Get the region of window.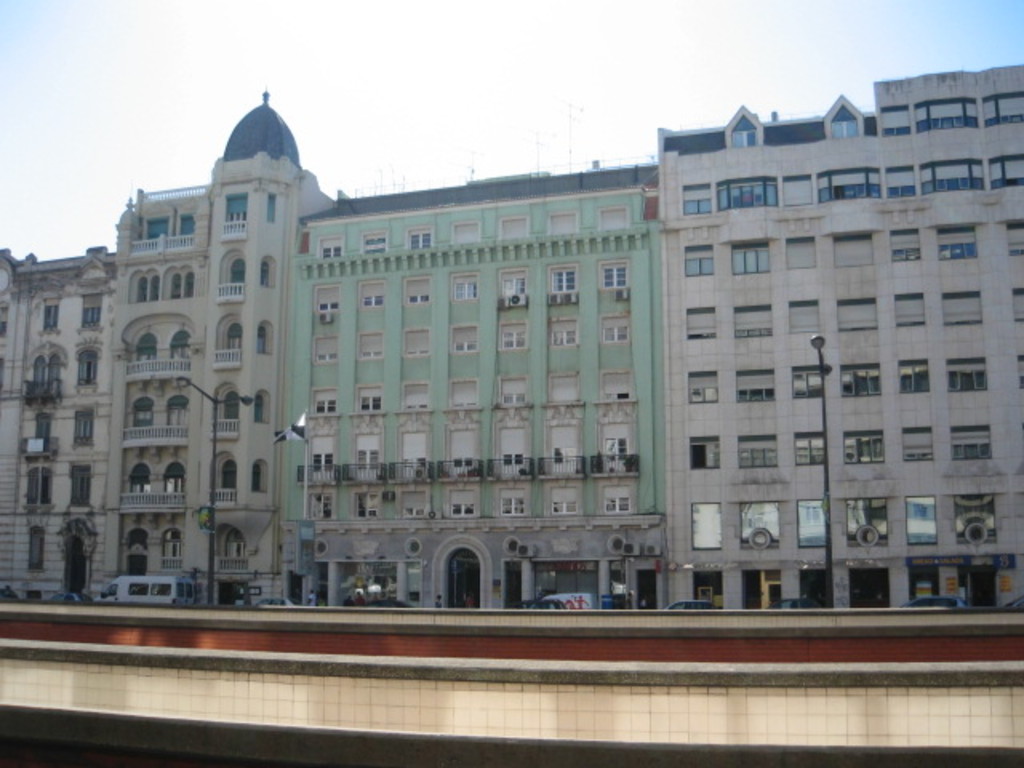
976:85:1022:128.
